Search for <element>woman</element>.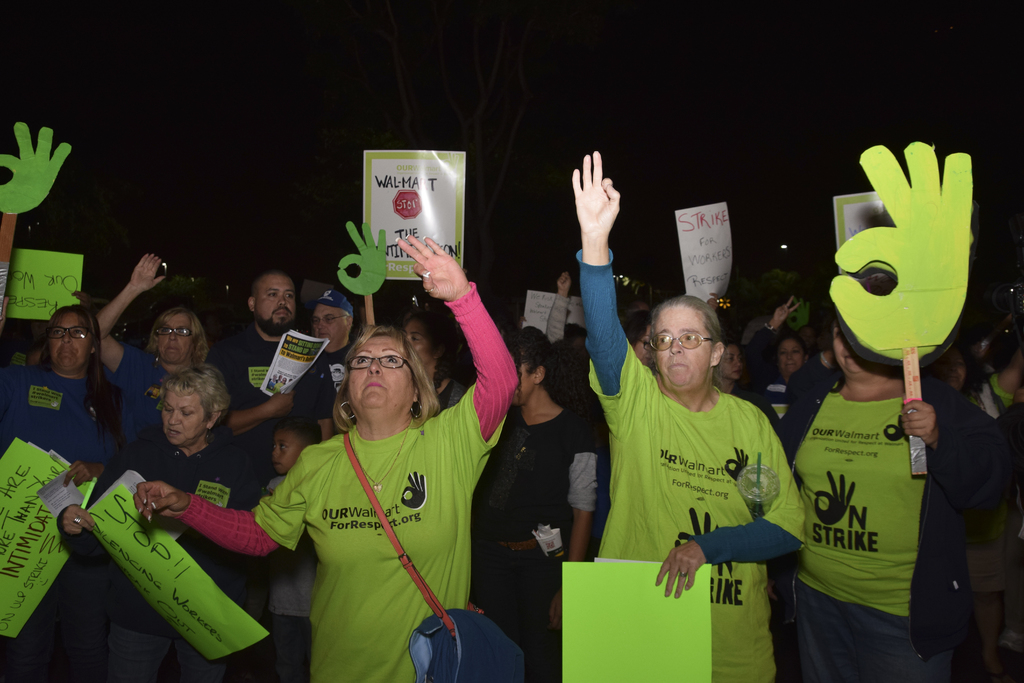
Found at (left=749, top=291, right=817, bottom=429).
